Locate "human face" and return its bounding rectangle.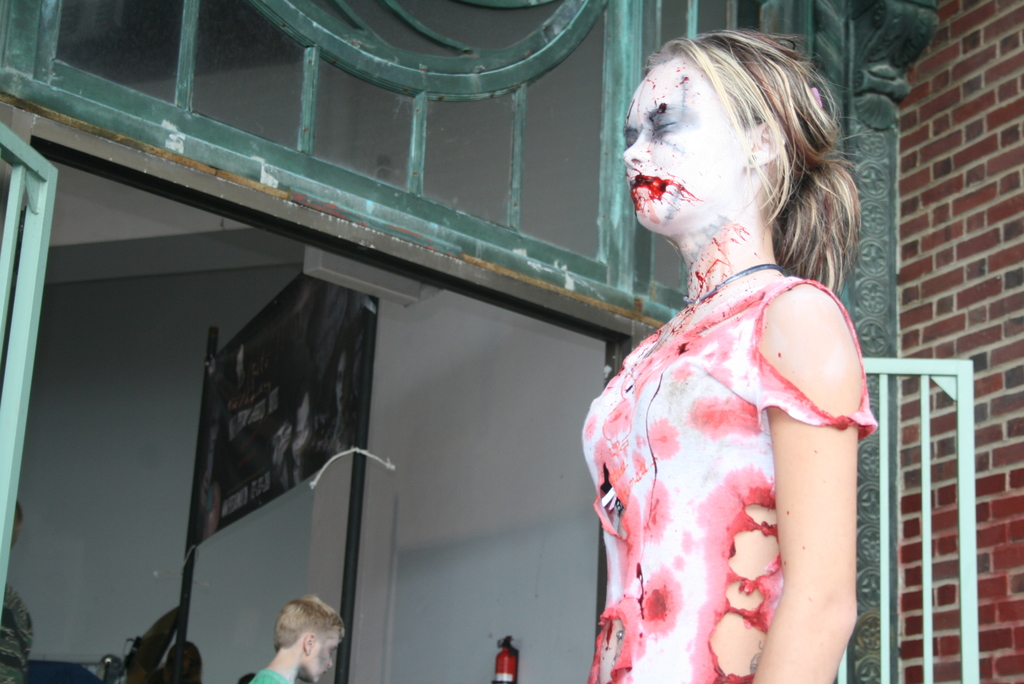
[631,63,754,222].
